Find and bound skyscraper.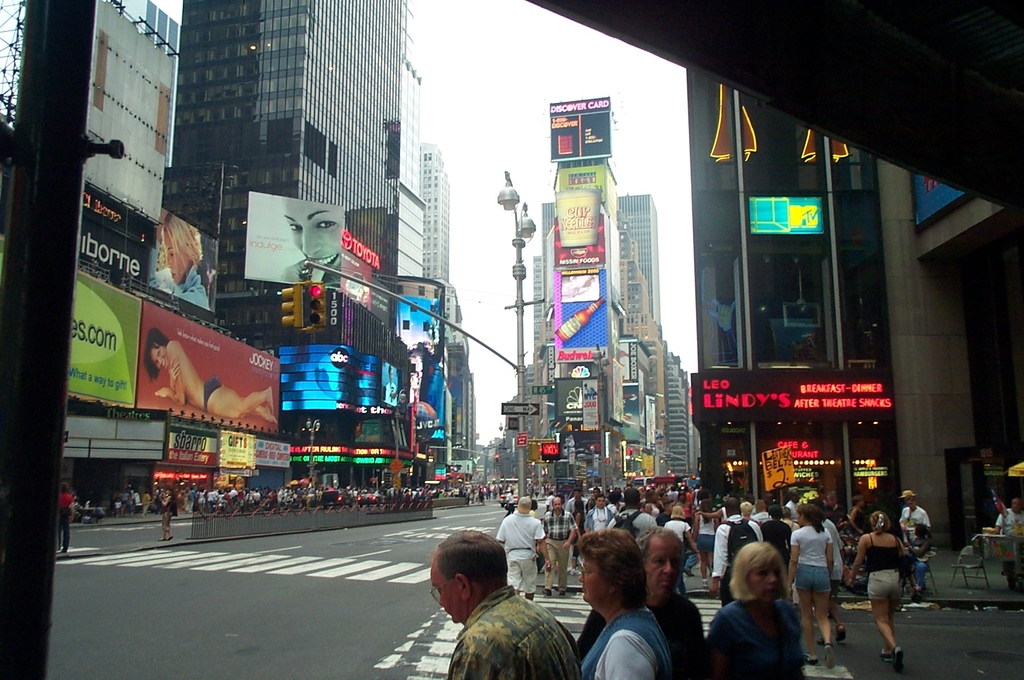
Bound: 515, 193, 664, 490.
